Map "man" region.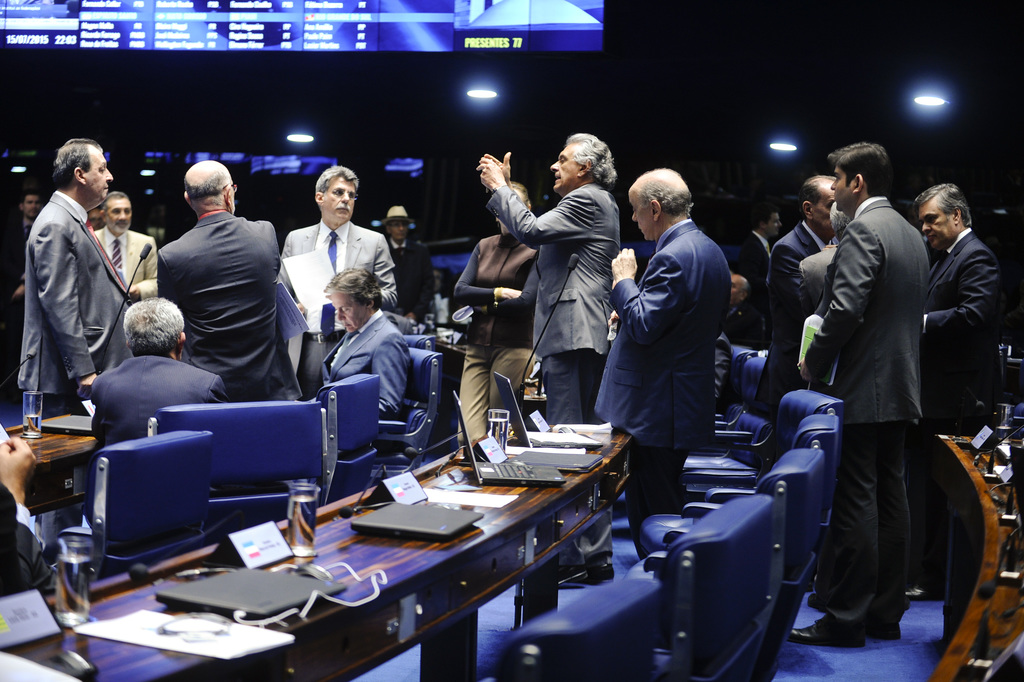
Mapped to left=158, top=160, right=307, bottom=405.
